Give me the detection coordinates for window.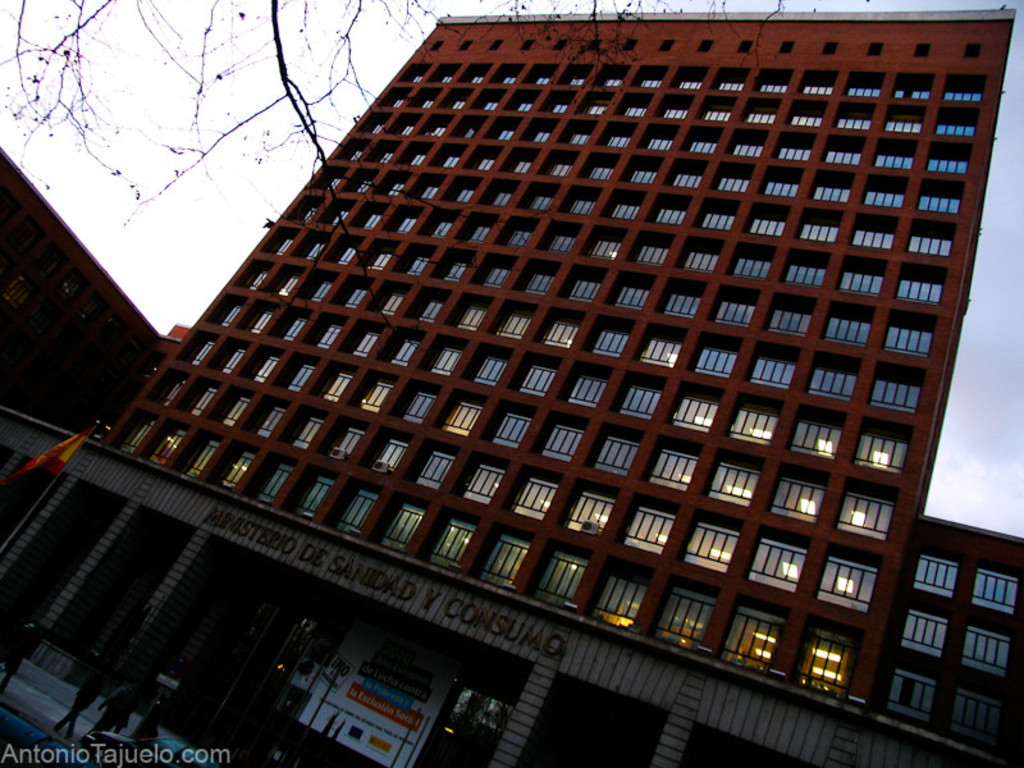
{"left": 767, "top": 475, "right": 827, "bottom": 525}.
